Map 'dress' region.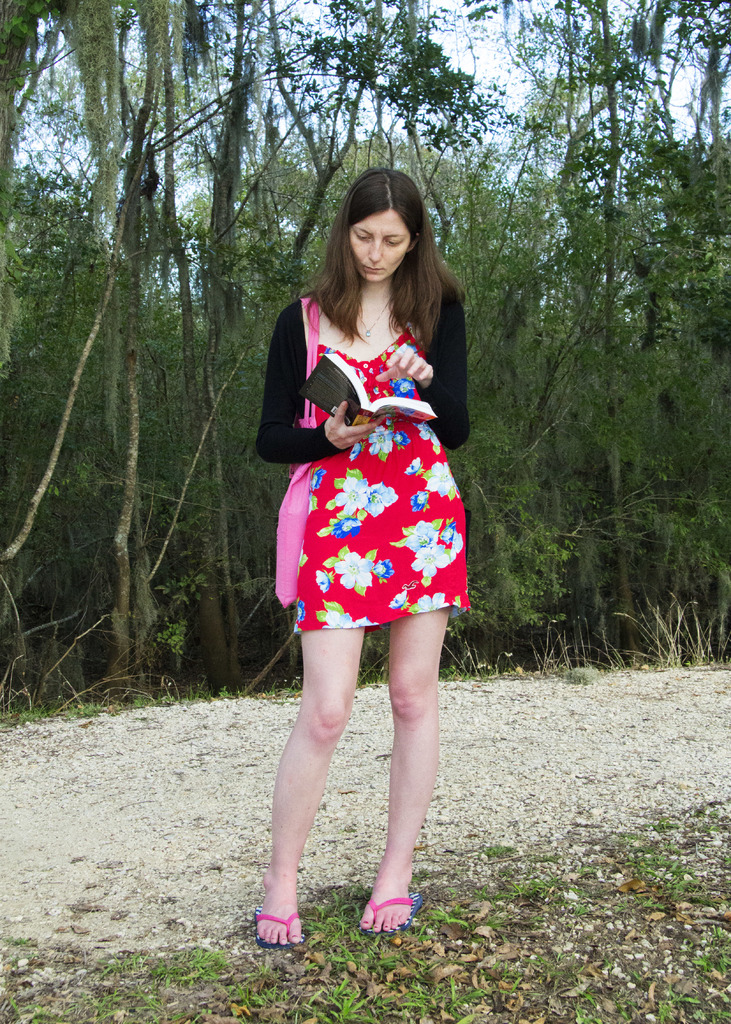
Mapped to [left=289, top=286, right=468, bottom=634].
